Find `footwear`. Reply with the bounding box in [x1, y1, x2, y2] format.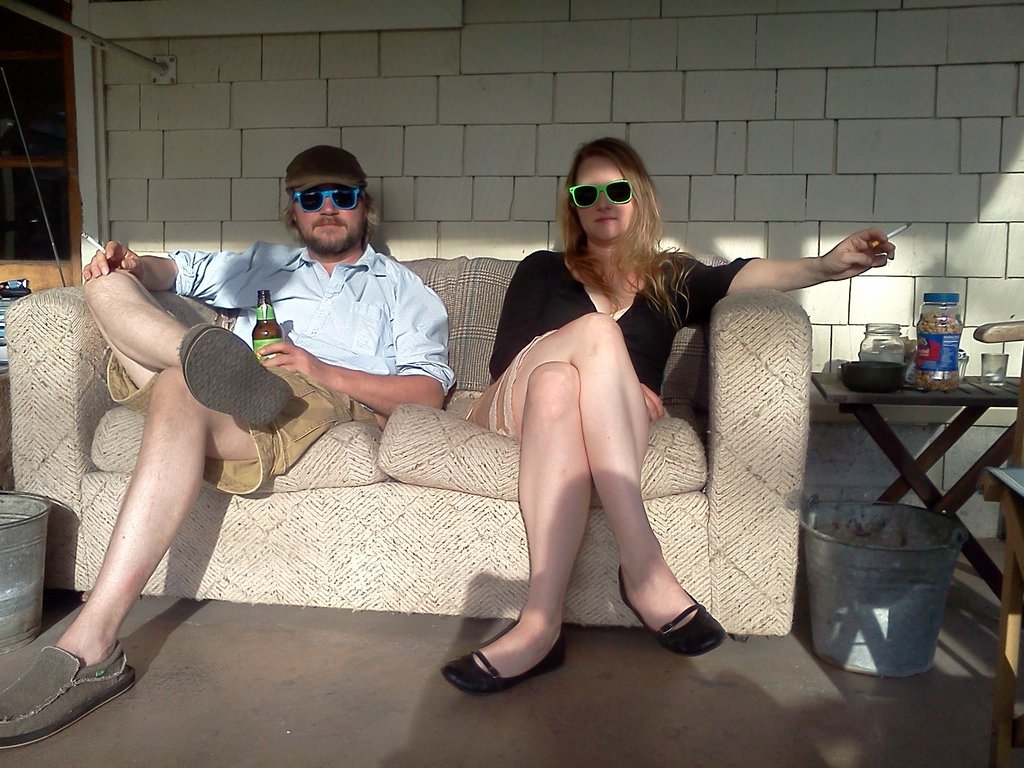
[175, 319, 299, 436].
